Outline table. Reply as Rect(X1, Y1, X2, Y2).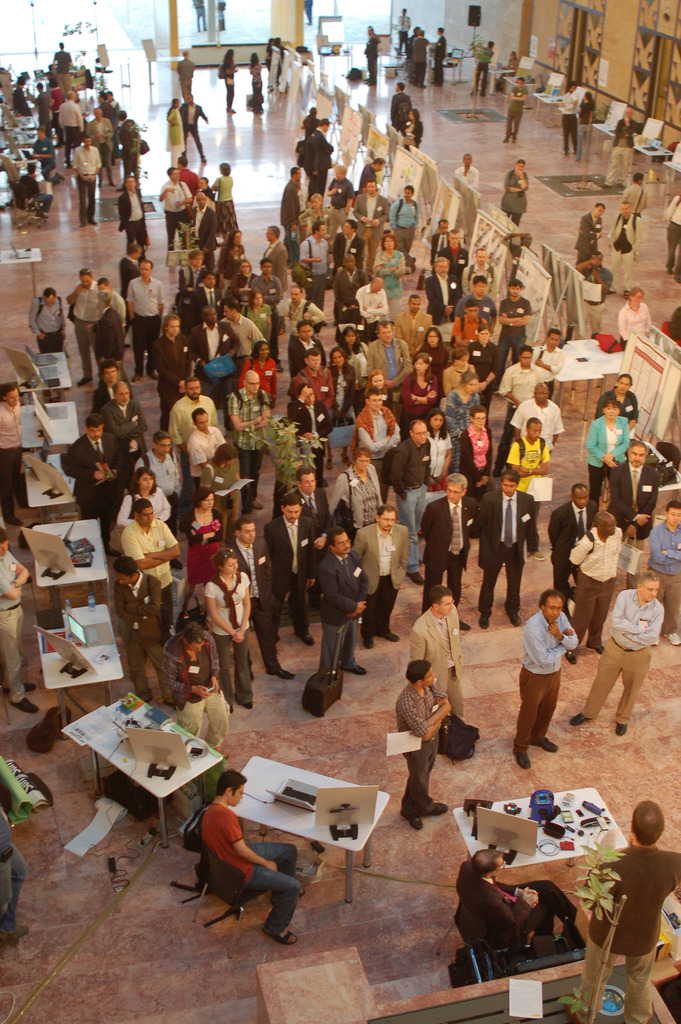
Rect(146, 56, 183, 83).
